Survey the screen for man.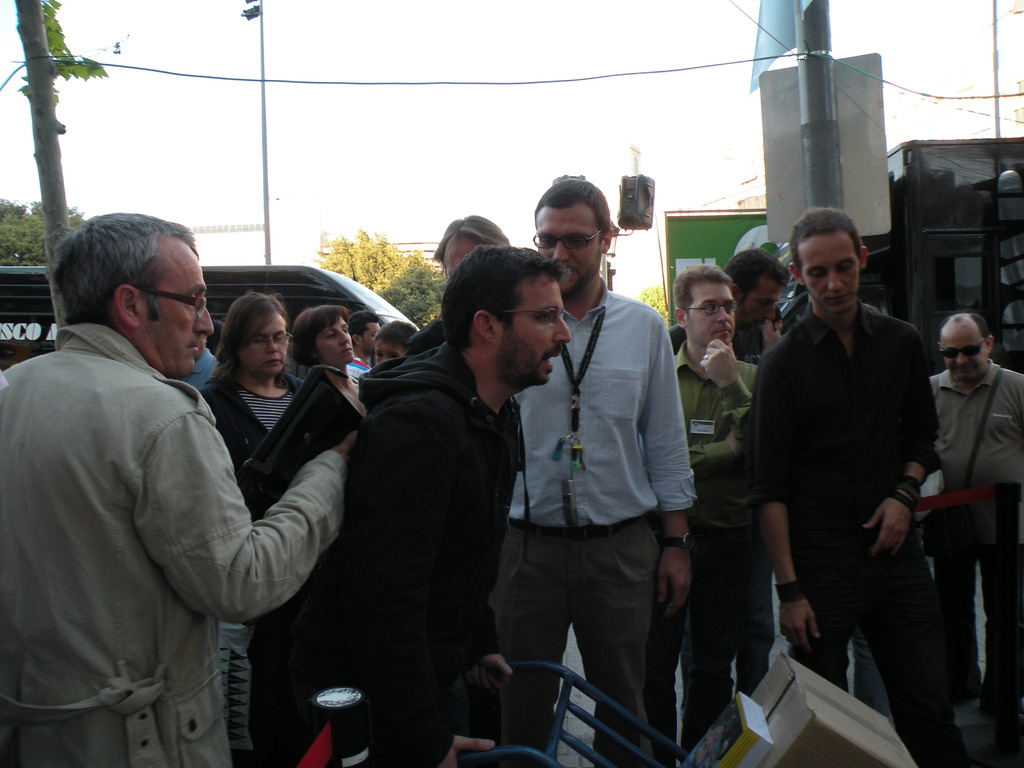
Survey found: 648, 250, 791, 440.
